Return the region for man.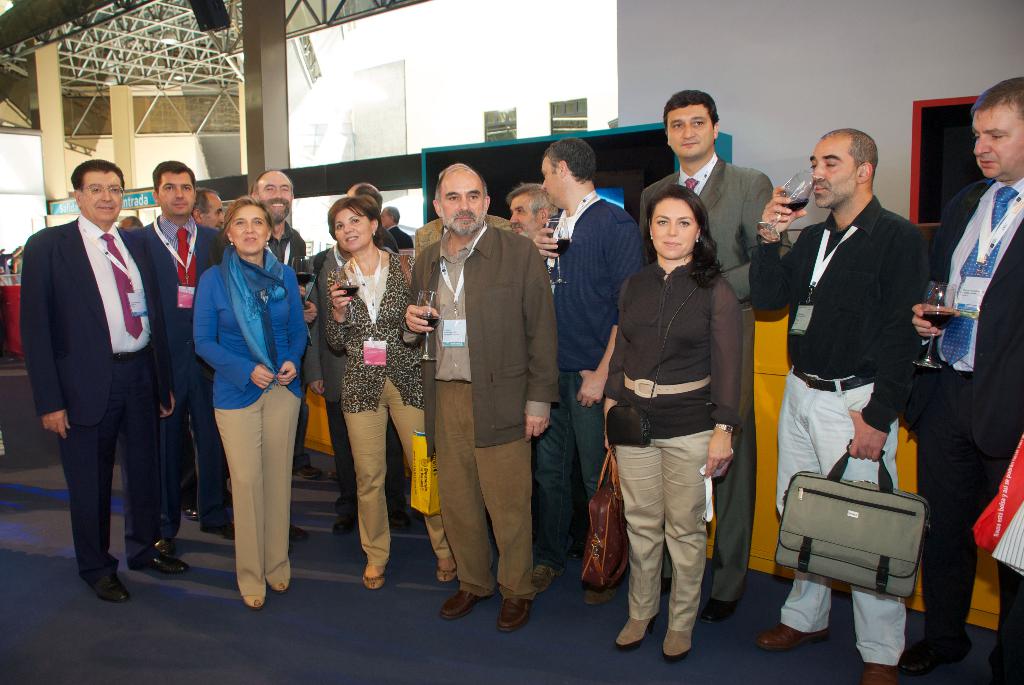
box=[380, 204, 416, 249].
